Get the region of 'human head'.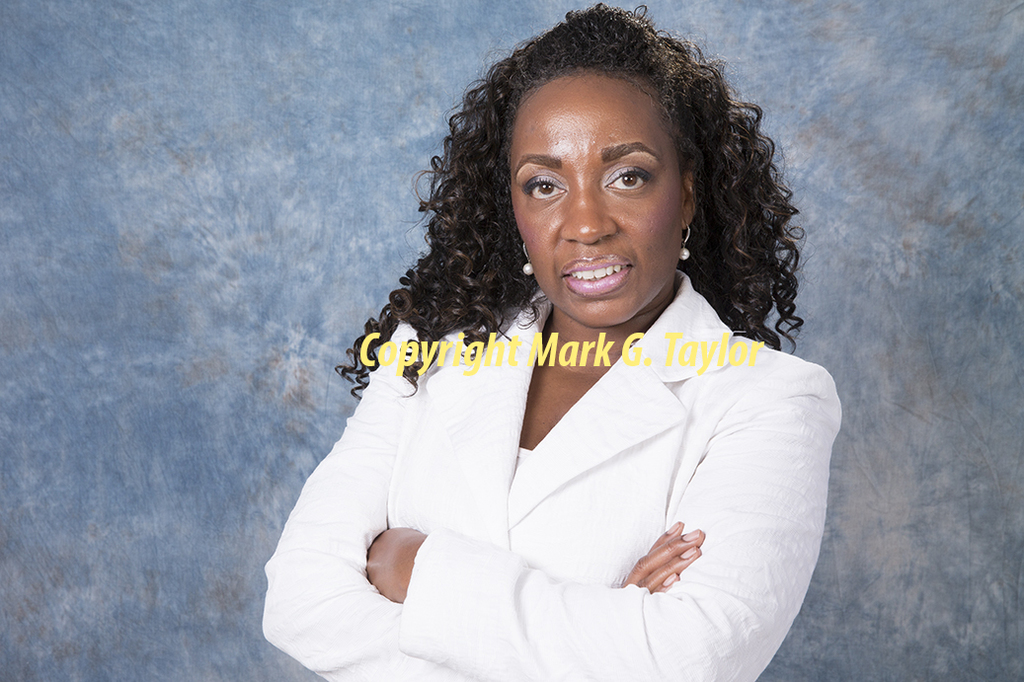
(left=477, top=70, right=764, bottom=341).
